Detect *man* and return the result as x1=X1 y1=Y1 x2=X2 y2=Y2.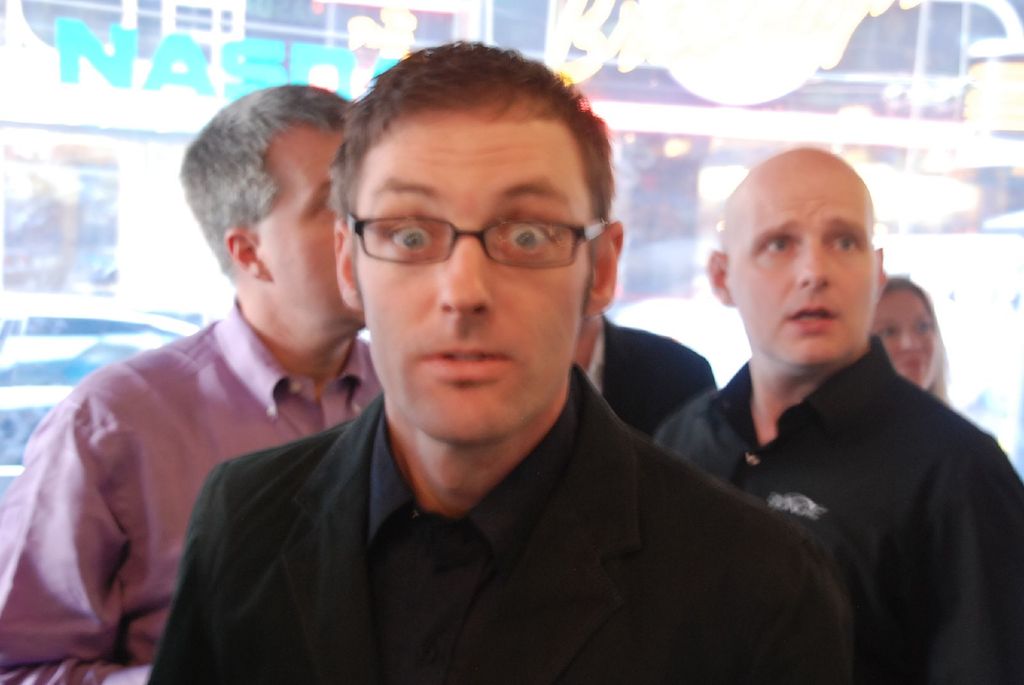
x1=577 y1=299 x2=703 y2=461.
